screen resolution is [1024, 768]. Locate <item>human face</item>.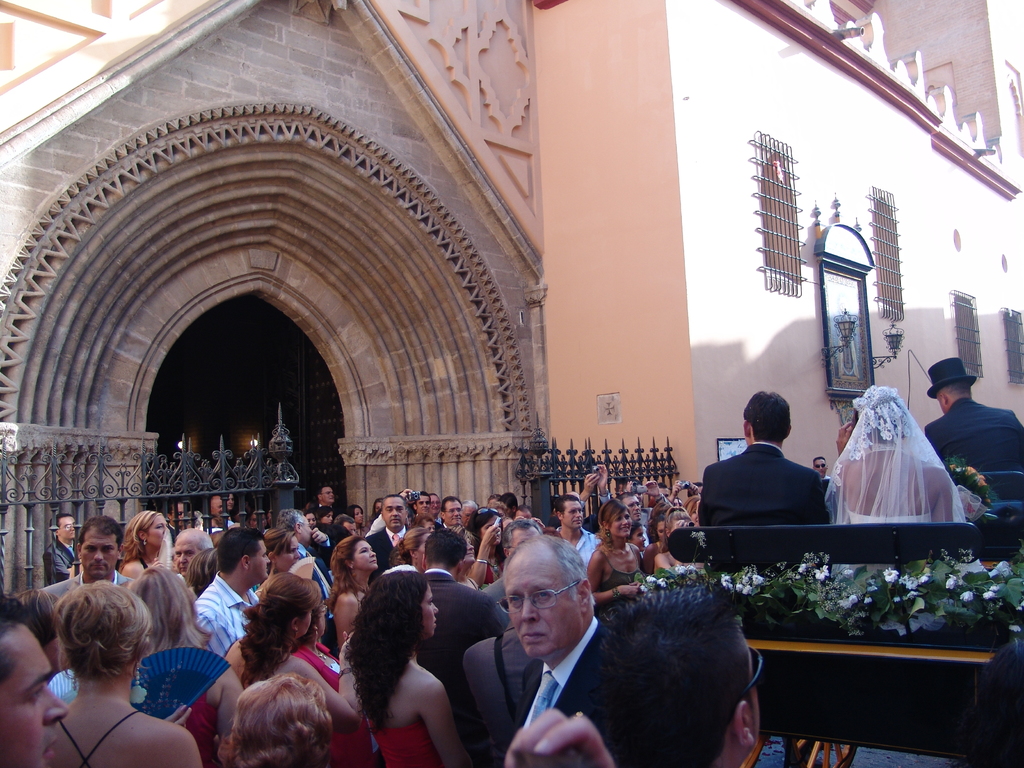
locate(427, 493, 440, 515).
